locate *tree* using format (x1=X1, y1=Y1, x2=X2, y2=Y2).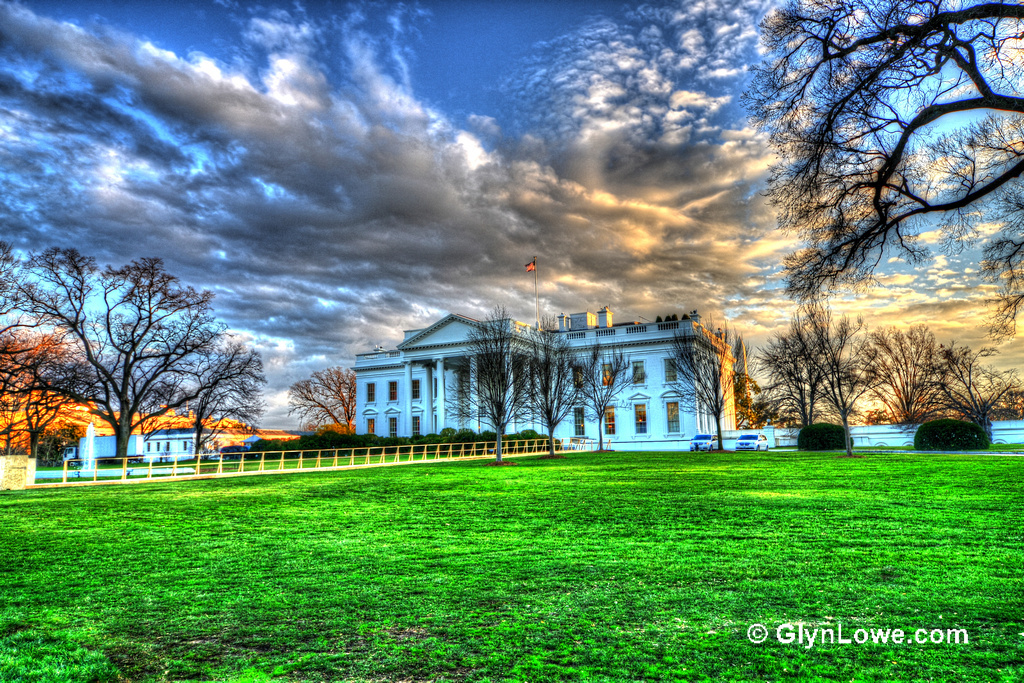
(x1=421, y1=305, x2=639, y2=477).
